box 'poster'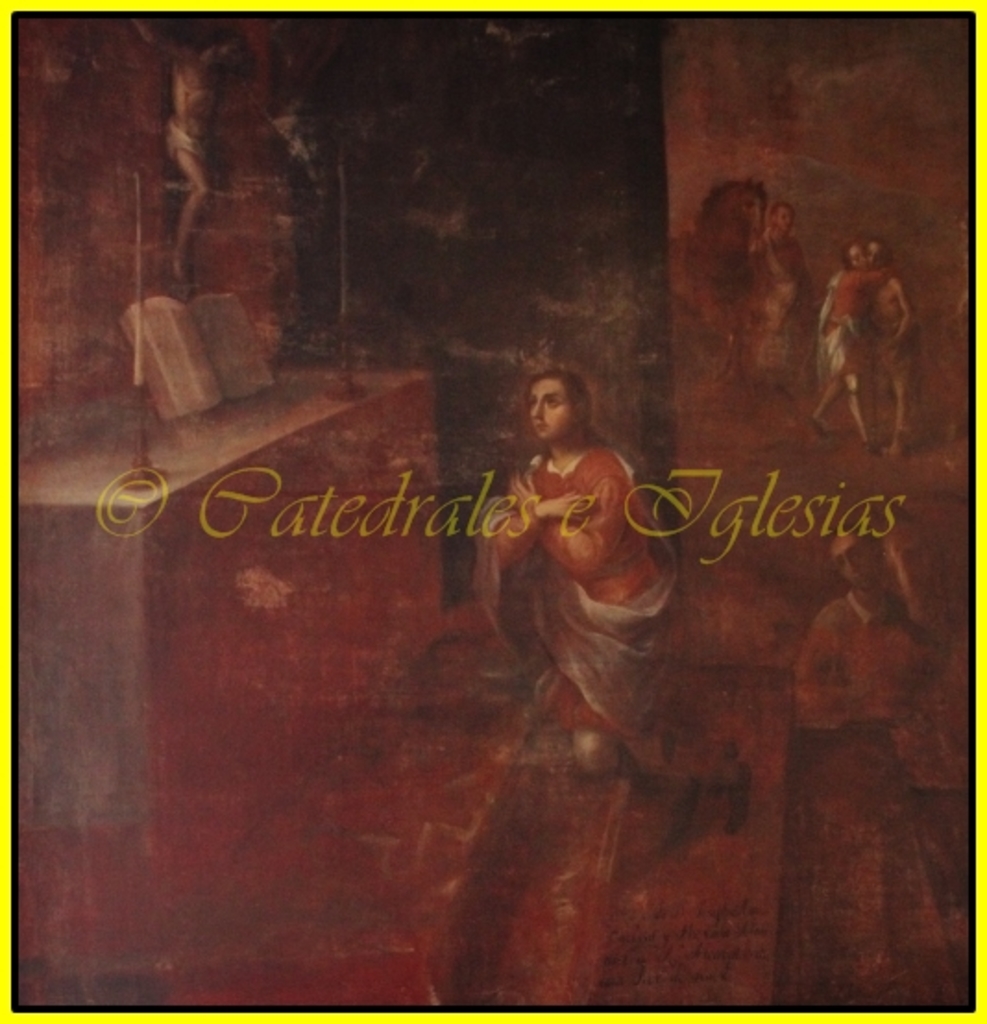
bbox=[0, 0, 985, 1022]
